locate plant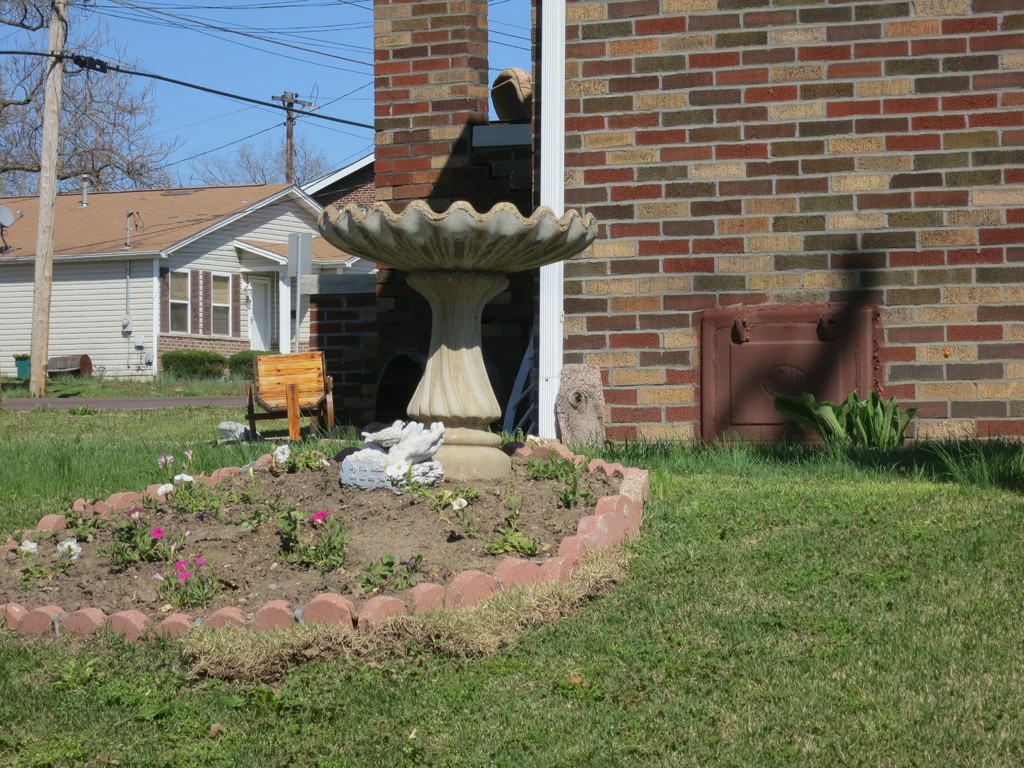
[left=361, top=554, right=428, bottom=591]
